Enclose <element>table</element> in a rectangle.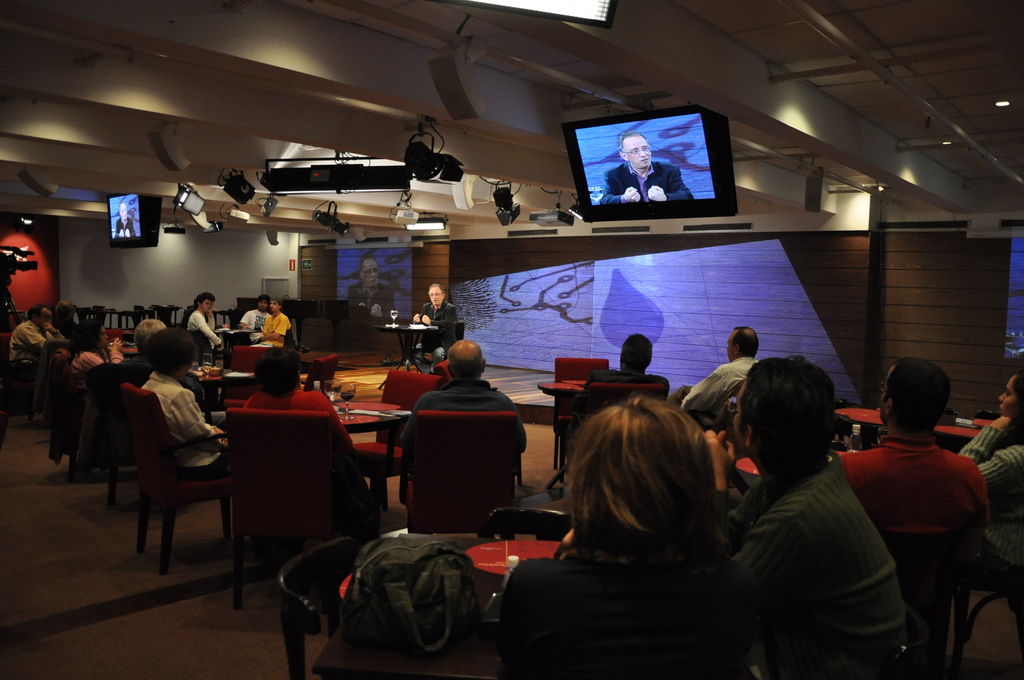
select_region(468, 537, 564, 580).
